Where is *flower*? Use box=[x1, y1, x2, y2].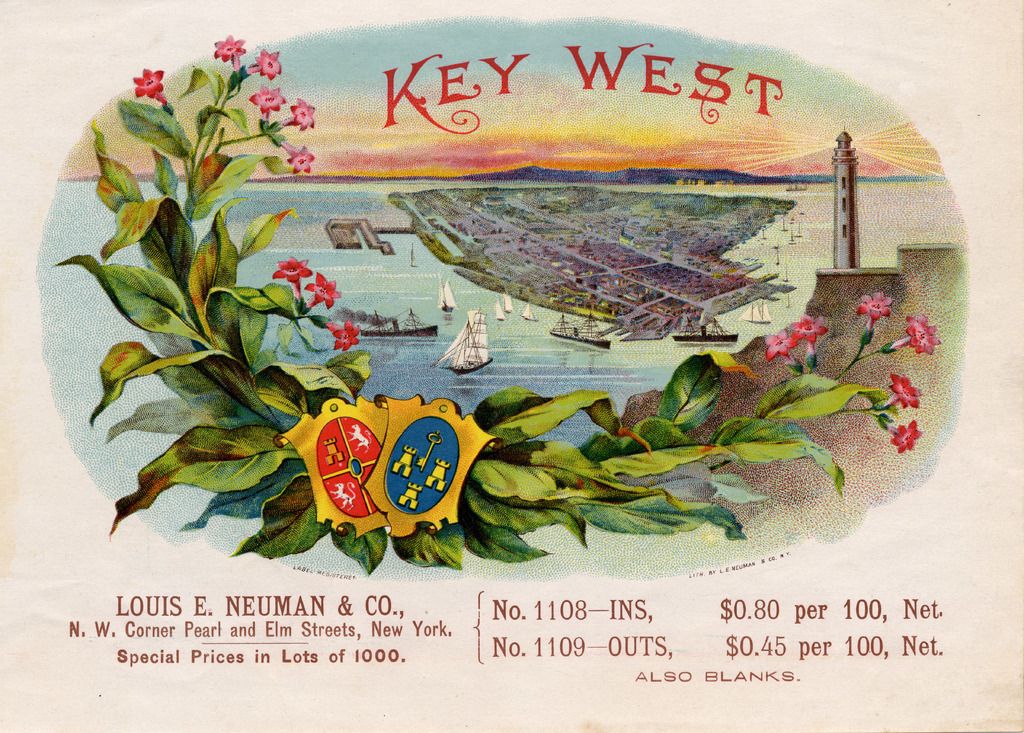
box=[271, 259, 304, 289].
